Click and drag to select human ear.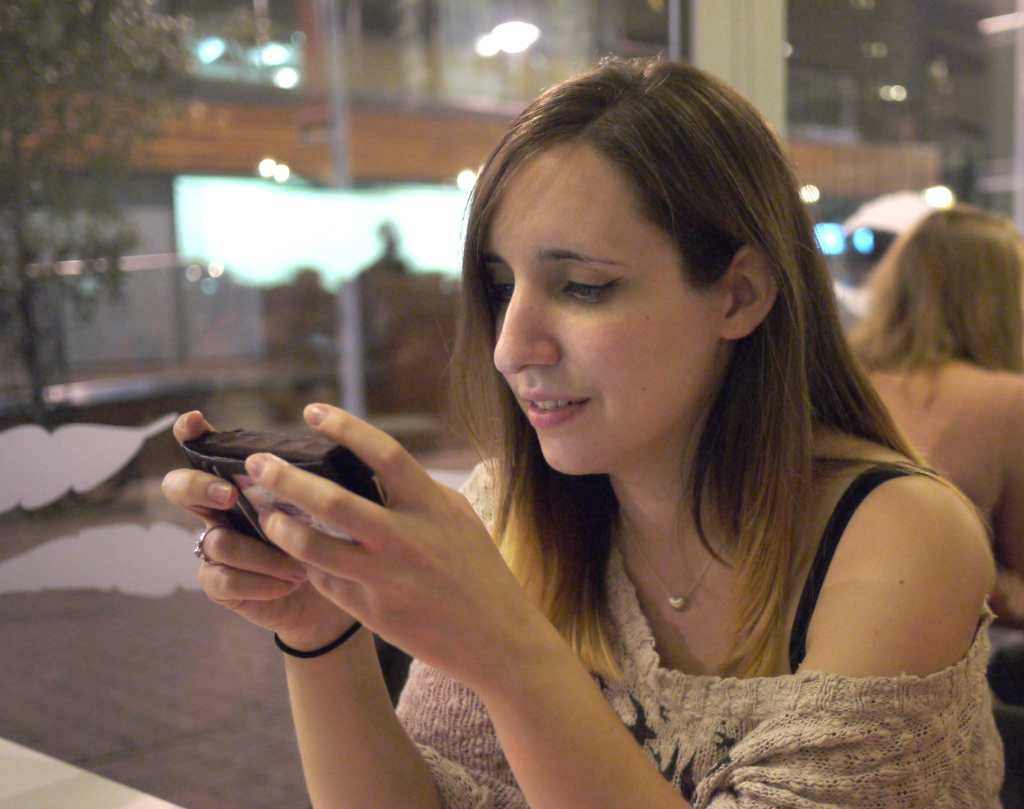
Selection: (x1=718, y1=246, x2=778, y2=338).
